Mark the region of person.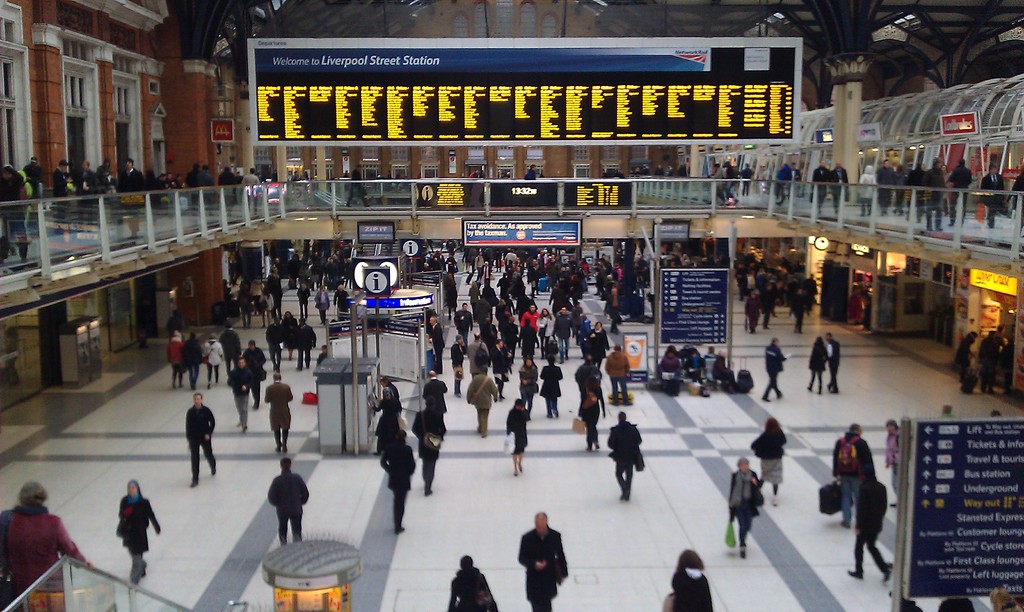
Region: l=445, t=553, r=499, b=611.
